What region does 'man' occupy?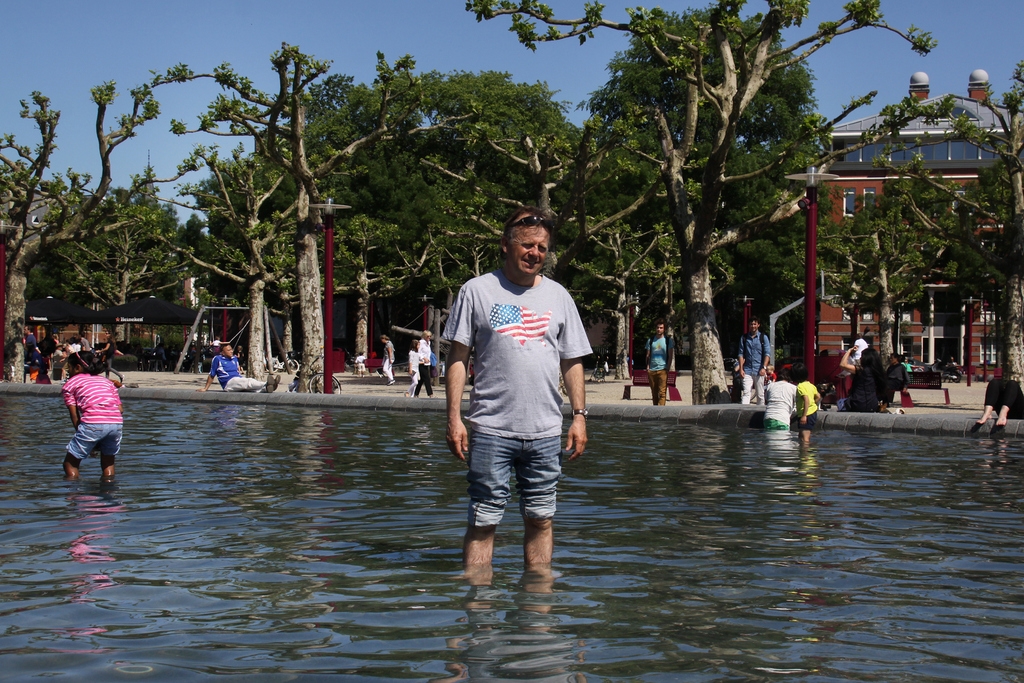
(x1=20, y1=322, x2=41, y2=380).
